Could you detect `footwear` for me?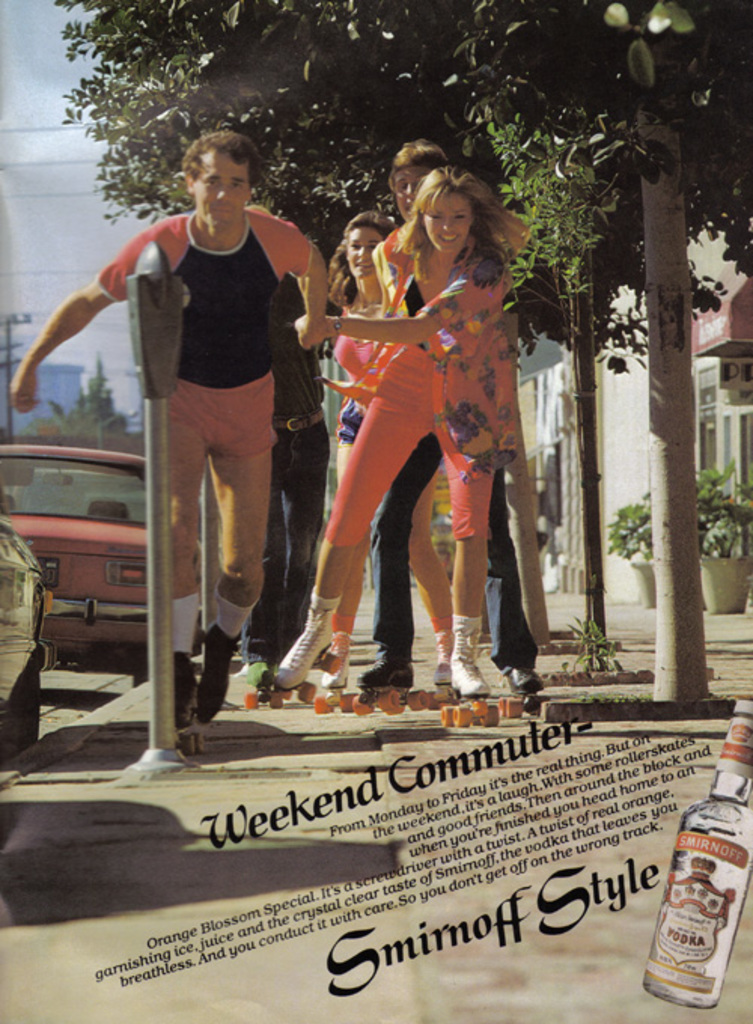
Detection result: (431,667,447,685).
